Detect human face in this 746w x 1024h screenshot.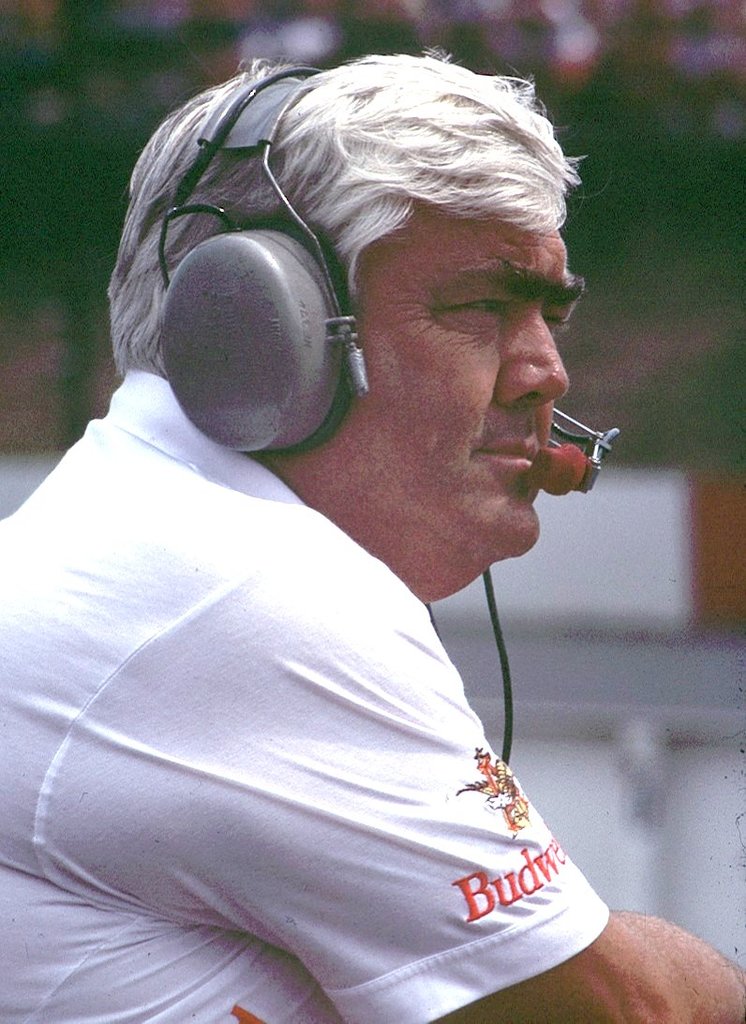
Detection: [left=320, top=200, right=589, bottom=553].
